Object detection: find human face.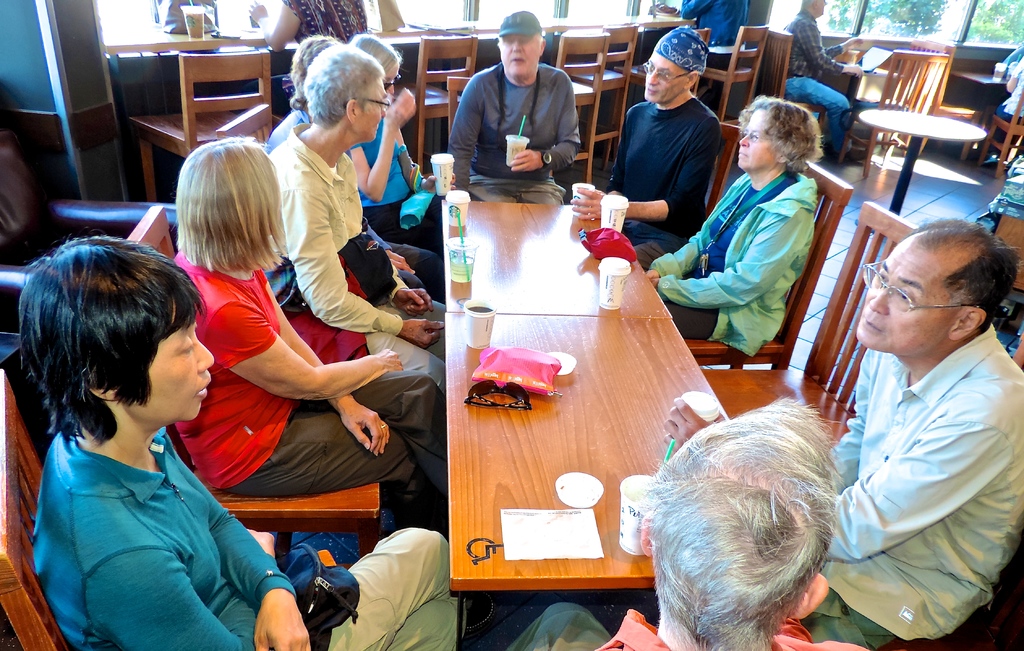
856, 234, 955, 352.
